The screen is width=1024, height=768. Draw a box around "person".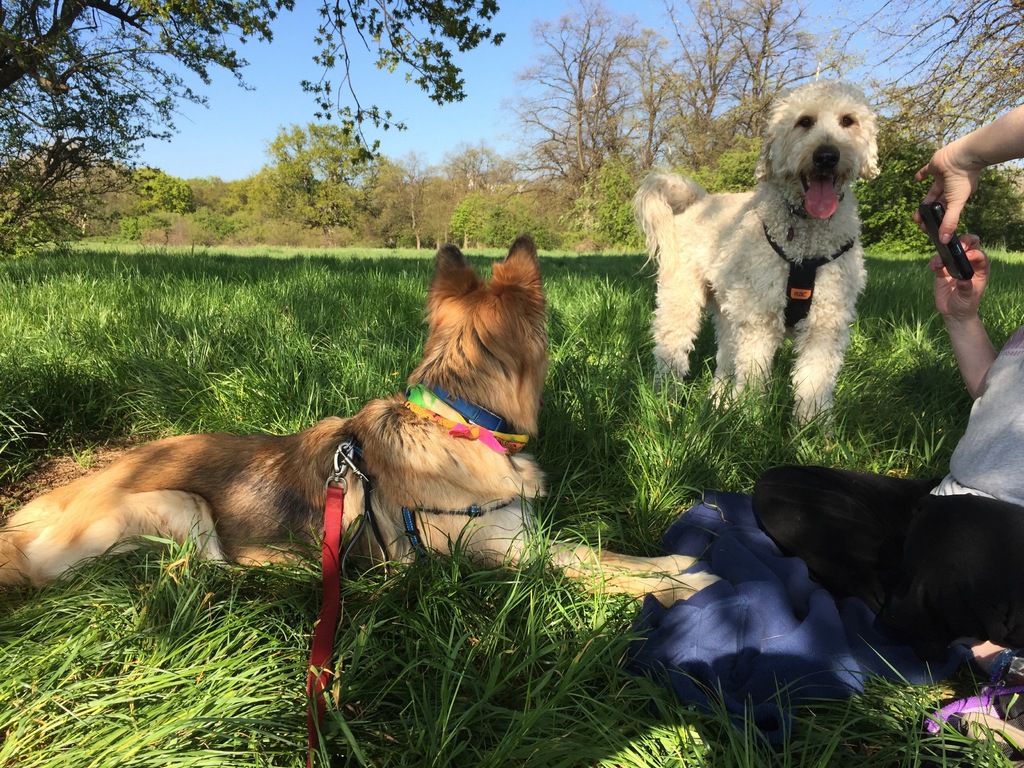
<region>745, 90, 1023, 704</region>.
